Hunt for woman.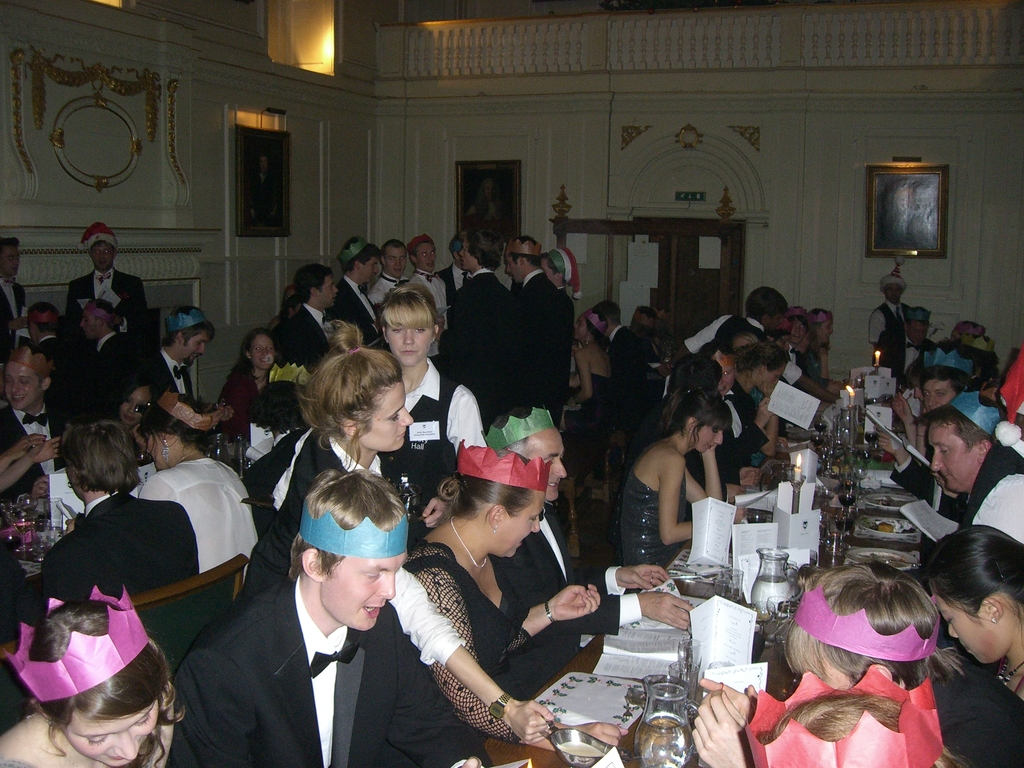
Hunted down at bbox=(106, 381, 150, 468).
